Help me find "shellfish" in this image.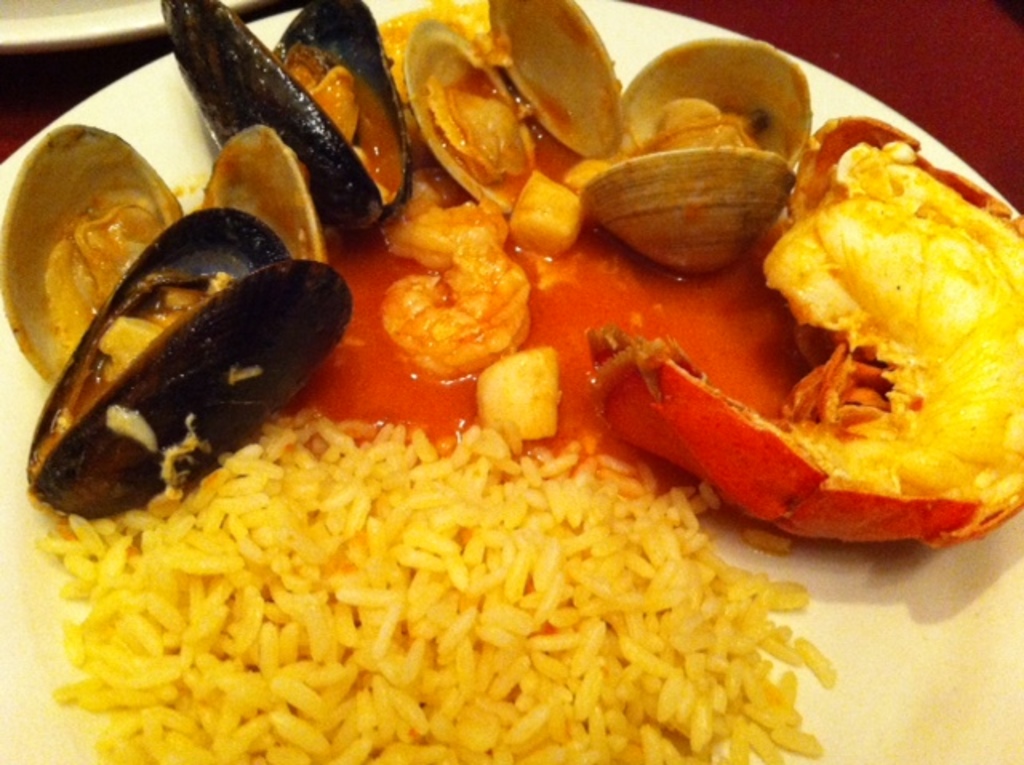
Found it: rect(0, 125, 330, 387).
